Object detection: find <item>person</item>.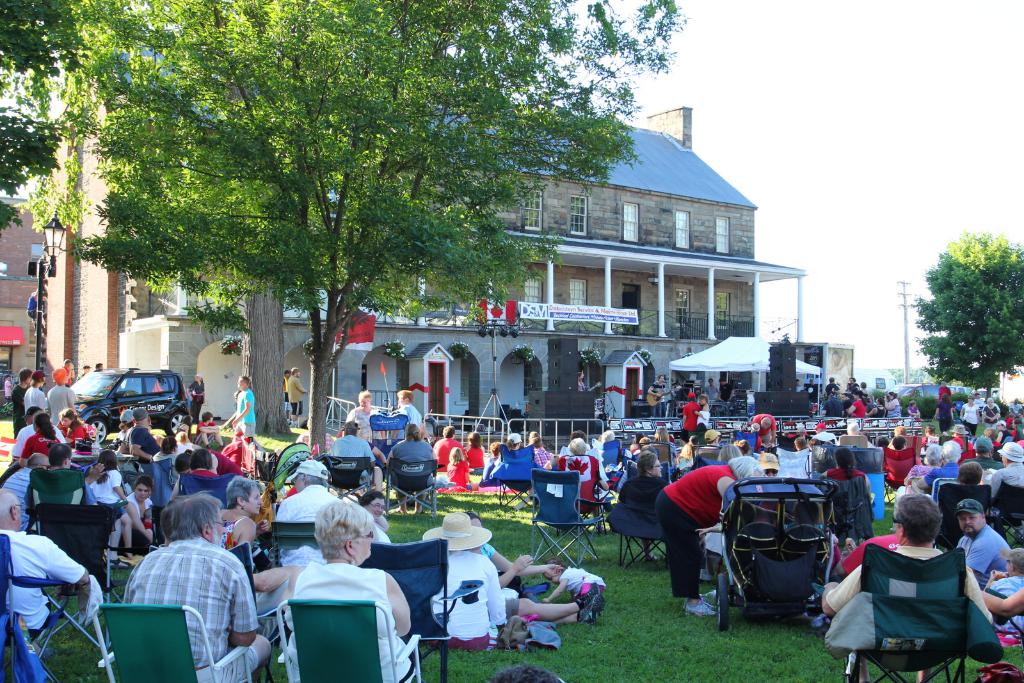
275/370/293/394.
